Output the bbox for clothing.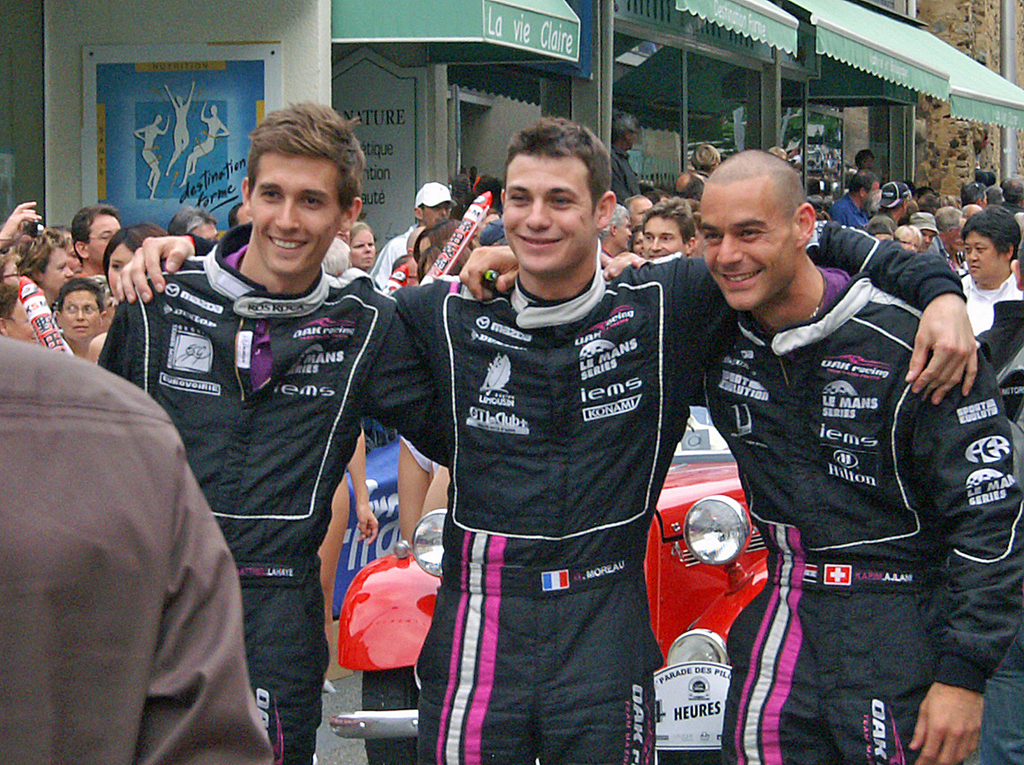
(x1=918, y1=235, x2=952, y2=263).
